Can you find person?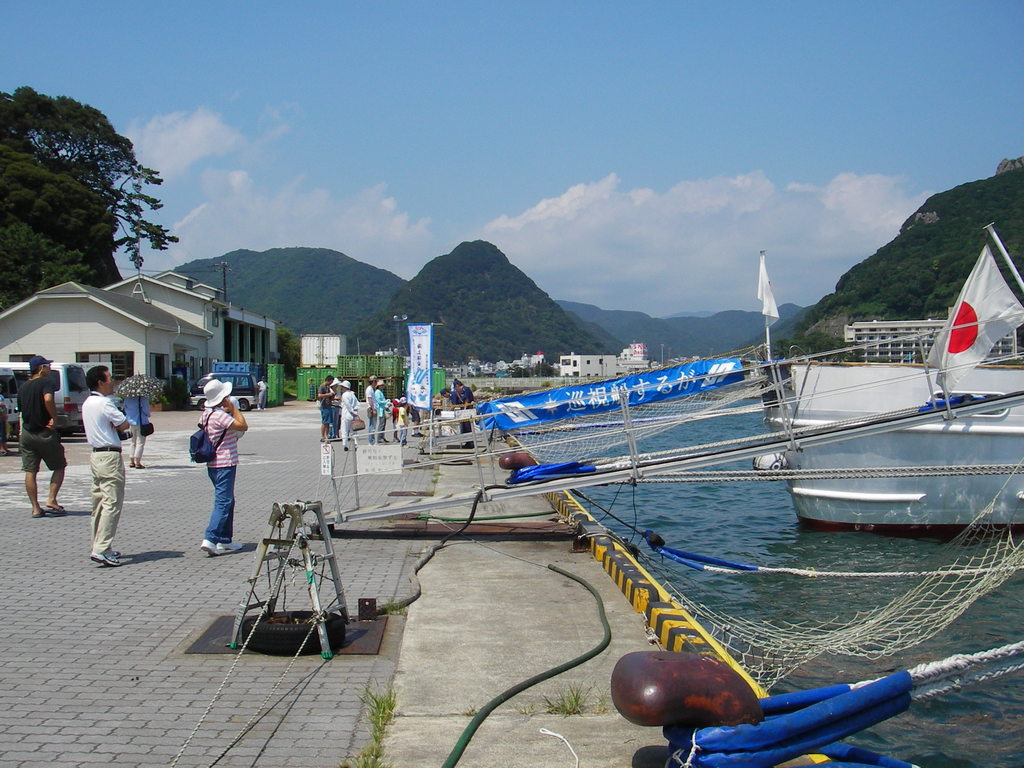
Yes, bounding box: {"x1": 200, "y1": 381, "x2": 250, "y2": 556}.
